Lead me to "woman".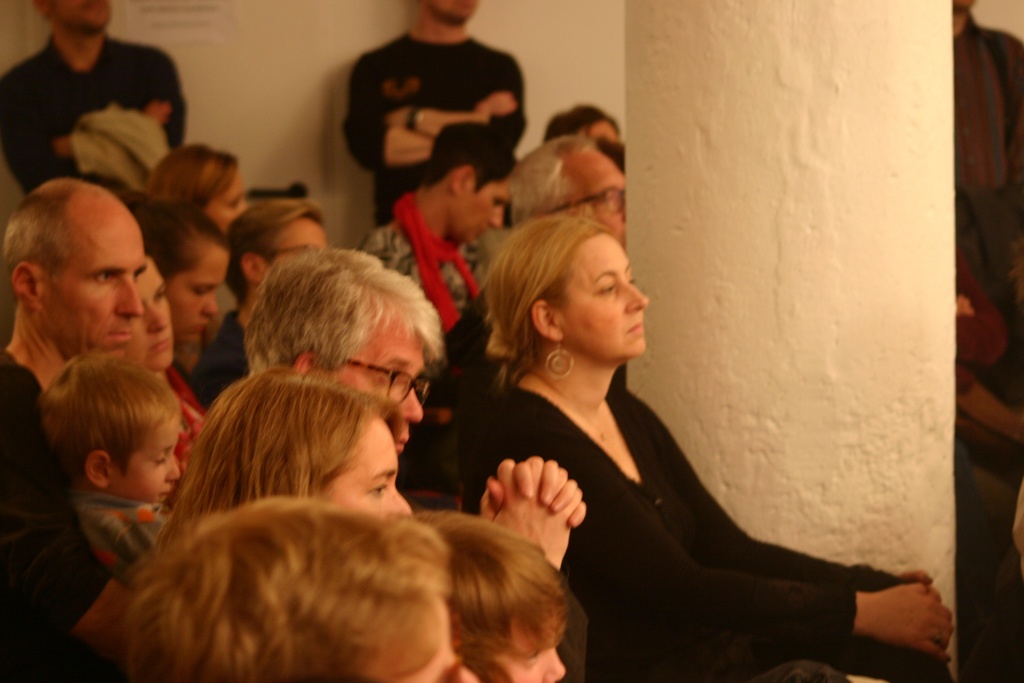
Lead to 346:183:791:672.
